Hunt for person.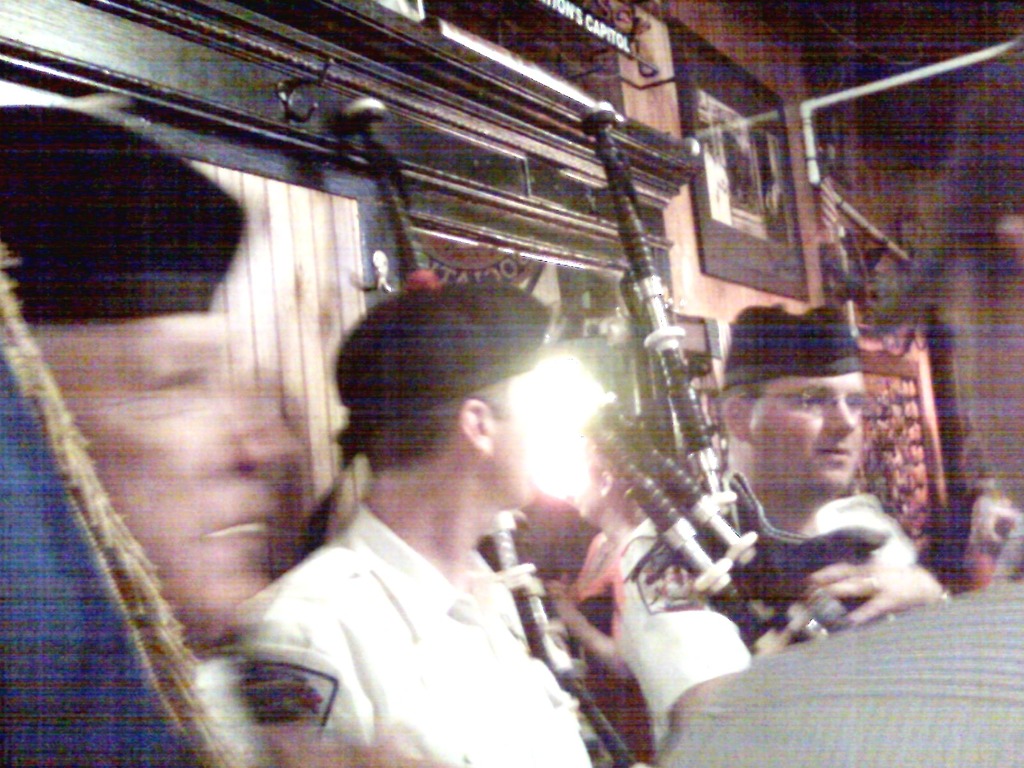
Hunted down at (605, 303, 949, 750).
